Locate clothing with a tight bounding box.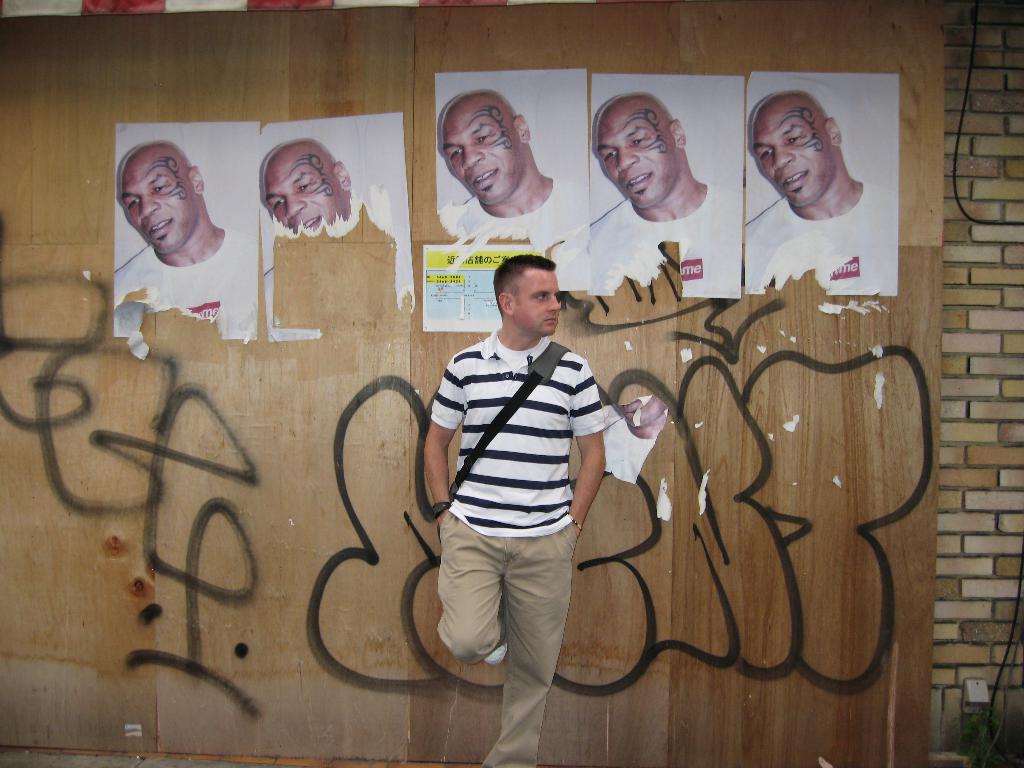
<bbox>411, 292, 616, 708</bbox>.
